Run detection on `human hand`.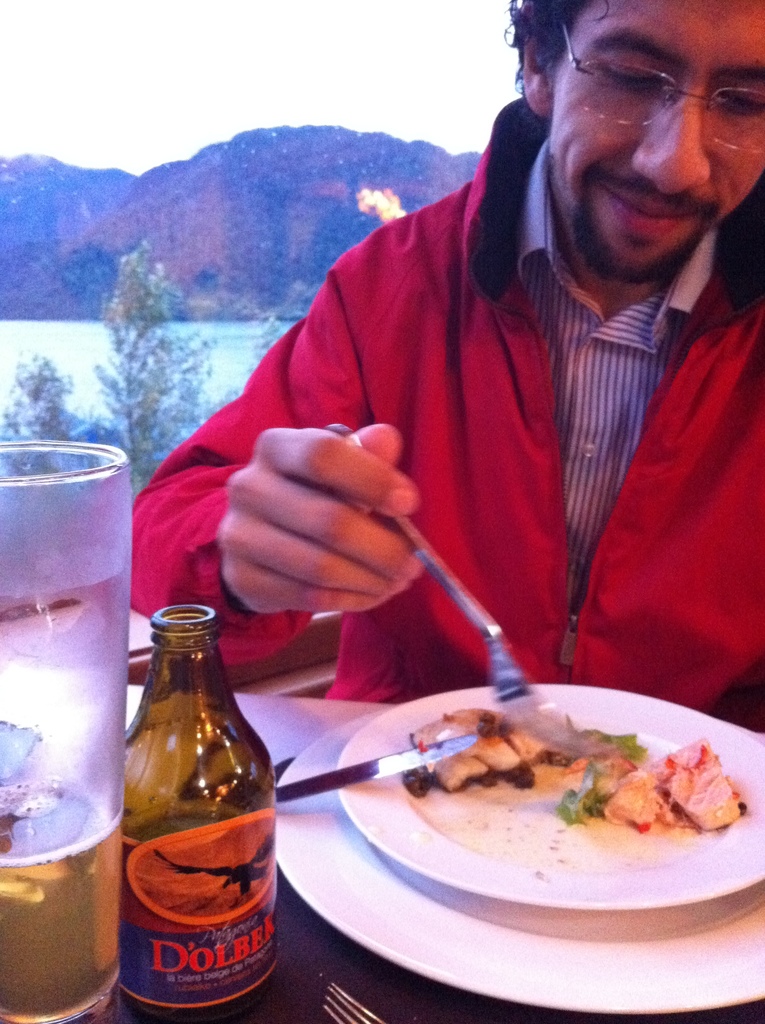
Result: crop(209, 403, 463, 625).
